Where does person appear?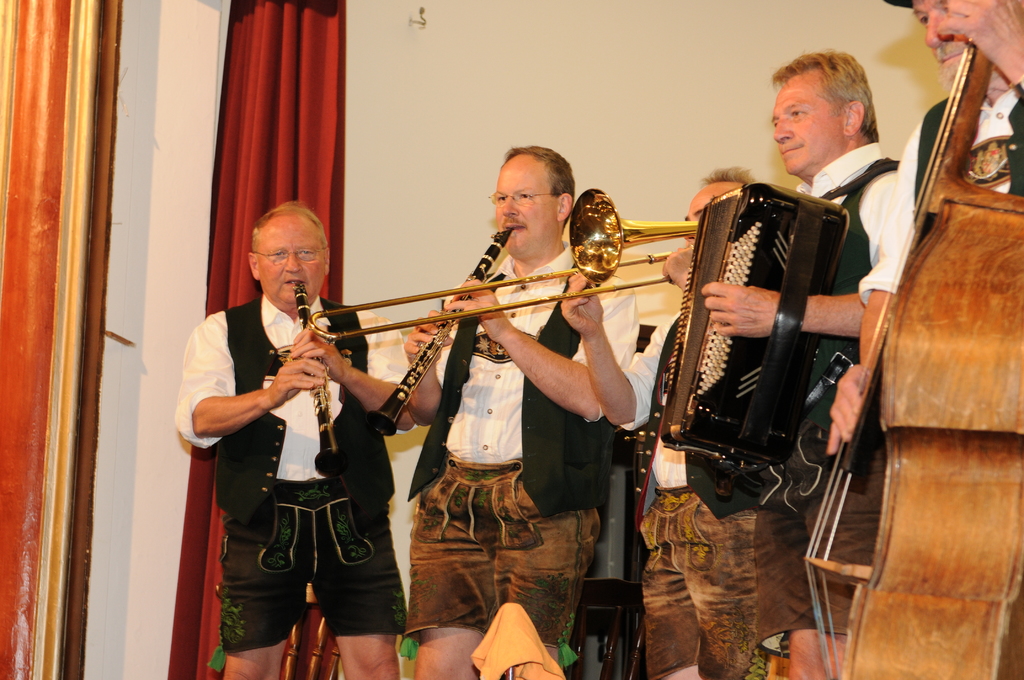
Appears at [173, 198, 421, 679].
